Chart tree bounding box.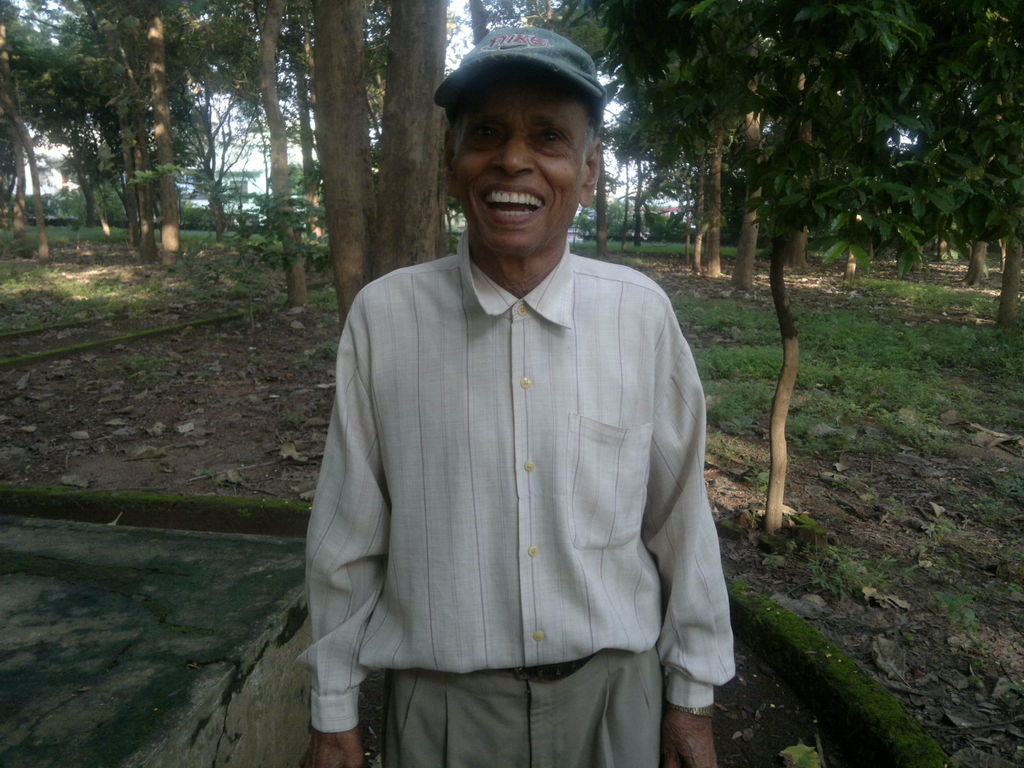
Charted: 0,4,447,351.
